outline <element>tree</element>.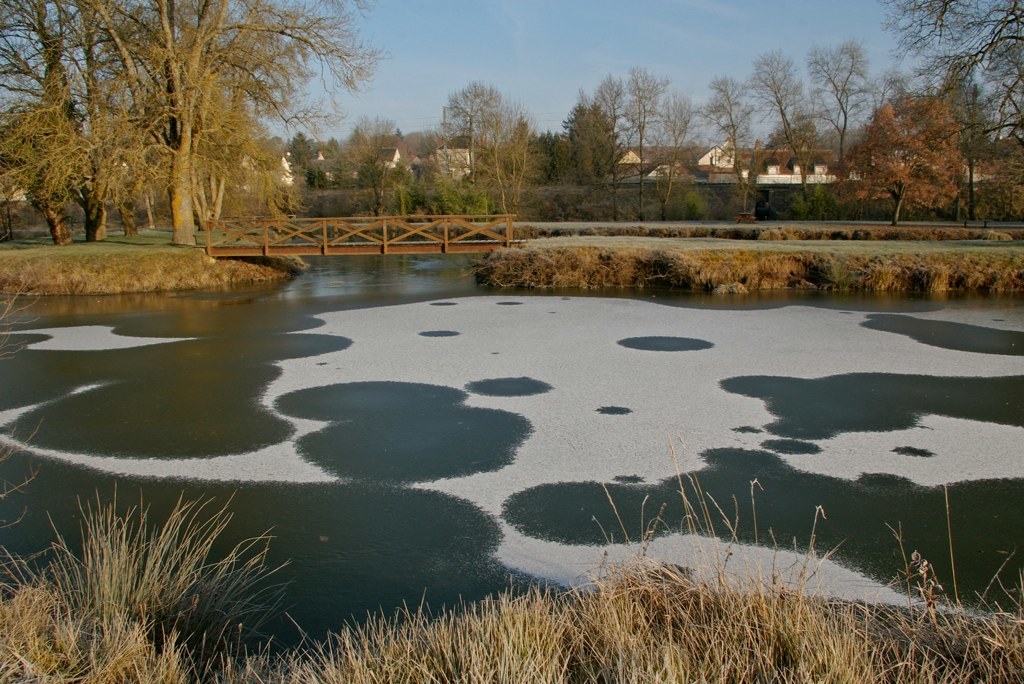
Outline: crop(832, 97, 960, 228).
